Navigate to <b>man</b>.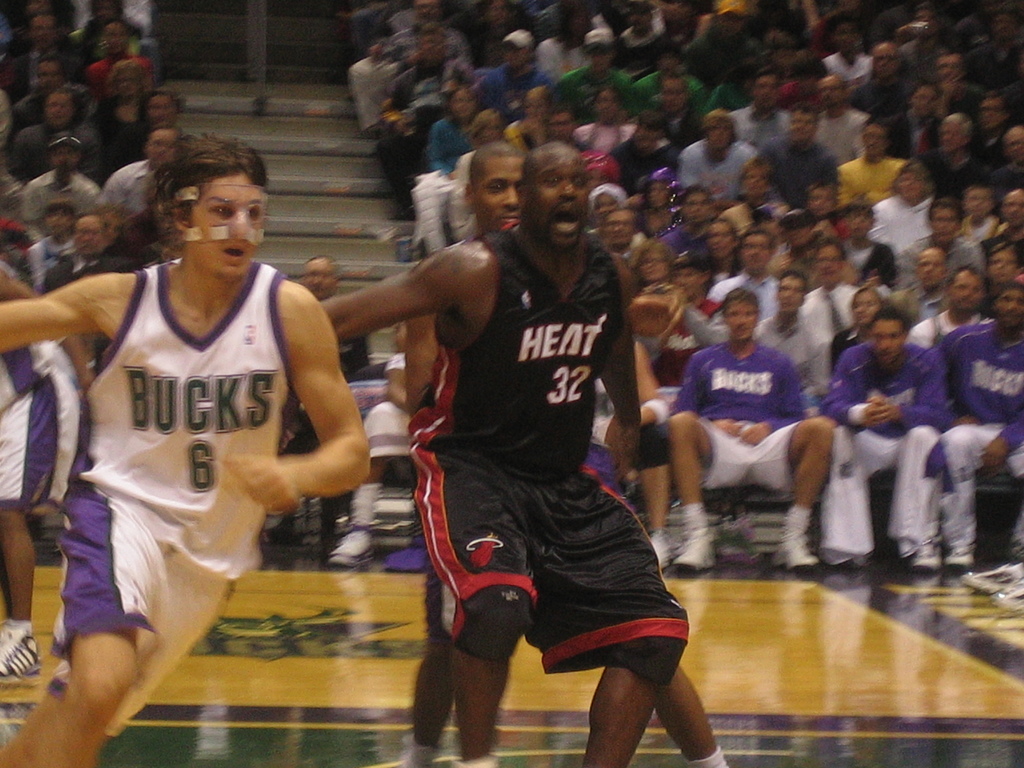
Navigation target: BBox(30, 131, 115, 225).
